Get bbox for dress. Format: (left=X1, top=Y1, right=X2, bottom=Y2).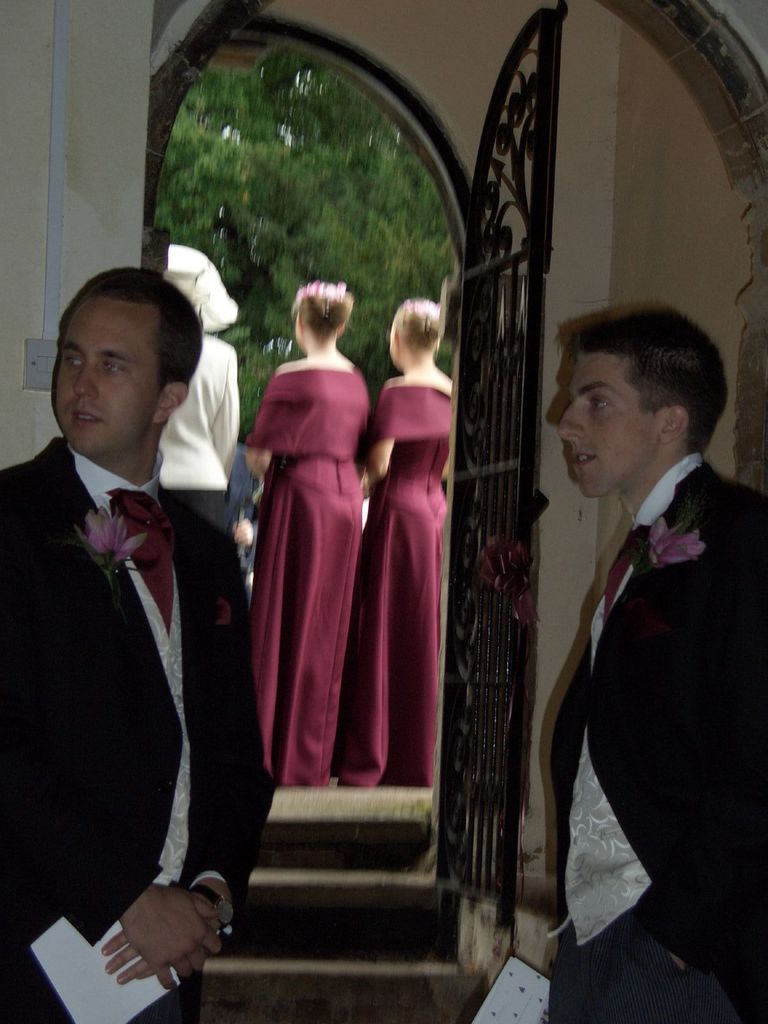
(left=237, top=335, right=379, bottom=796).
